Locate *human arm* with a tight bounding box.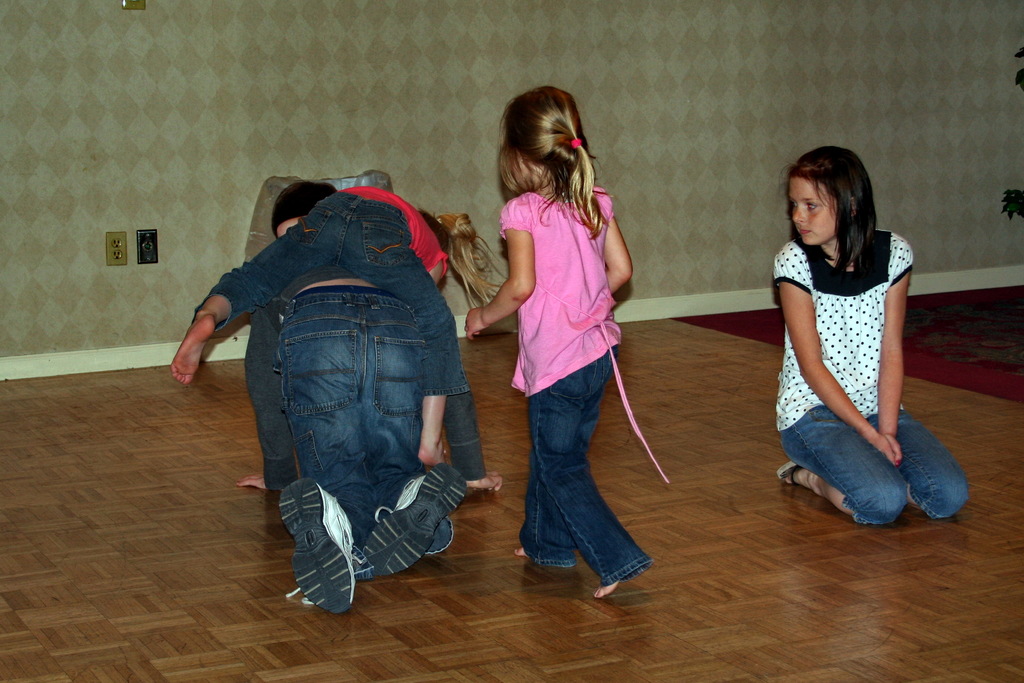
bbox=(460, 217, 533, 321).
